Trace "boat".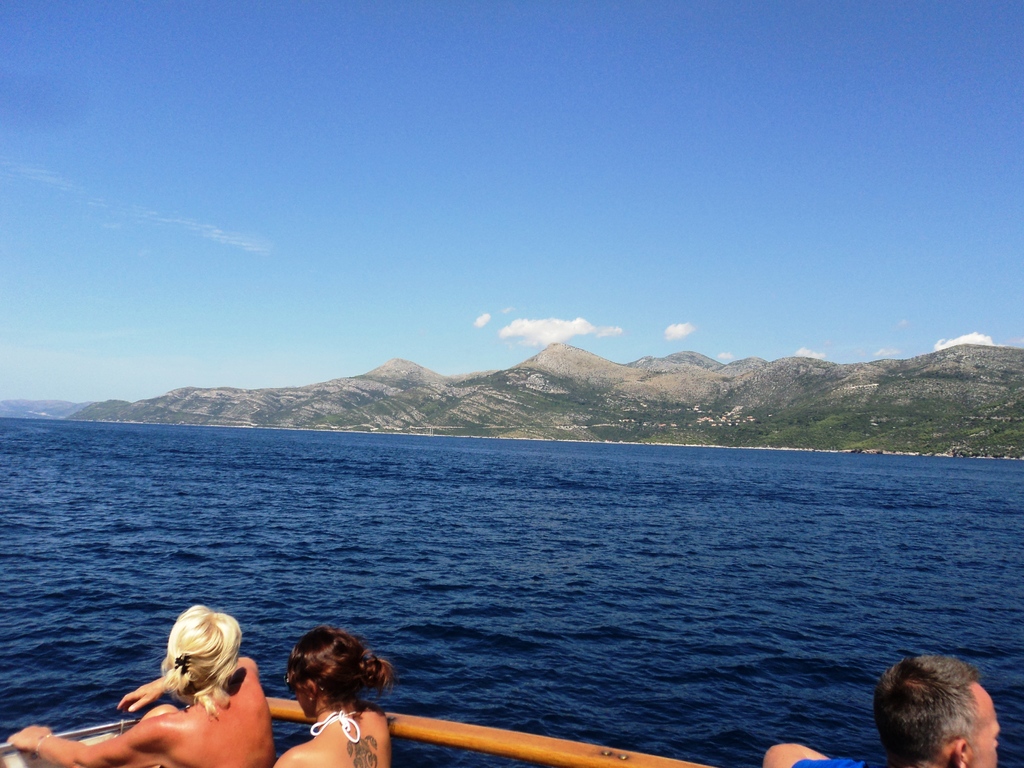
Traced to pyautogui.locateOnScreen(1, 699, 714, 767).
